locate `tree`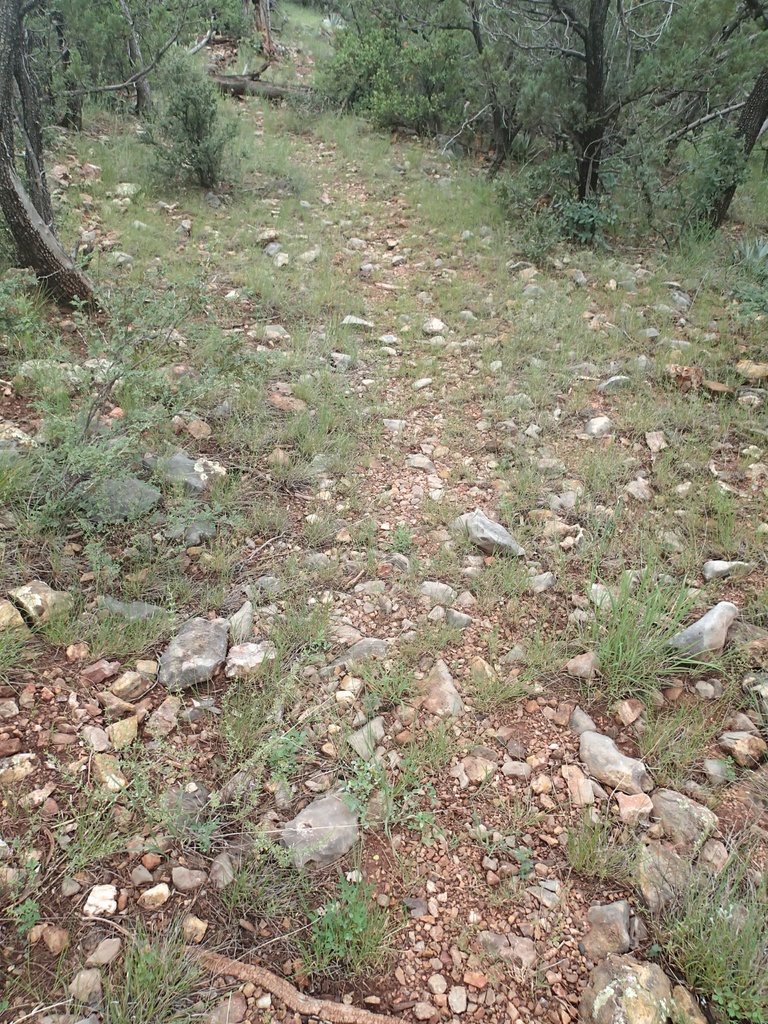
BBox(130, 29, 231, 182)
